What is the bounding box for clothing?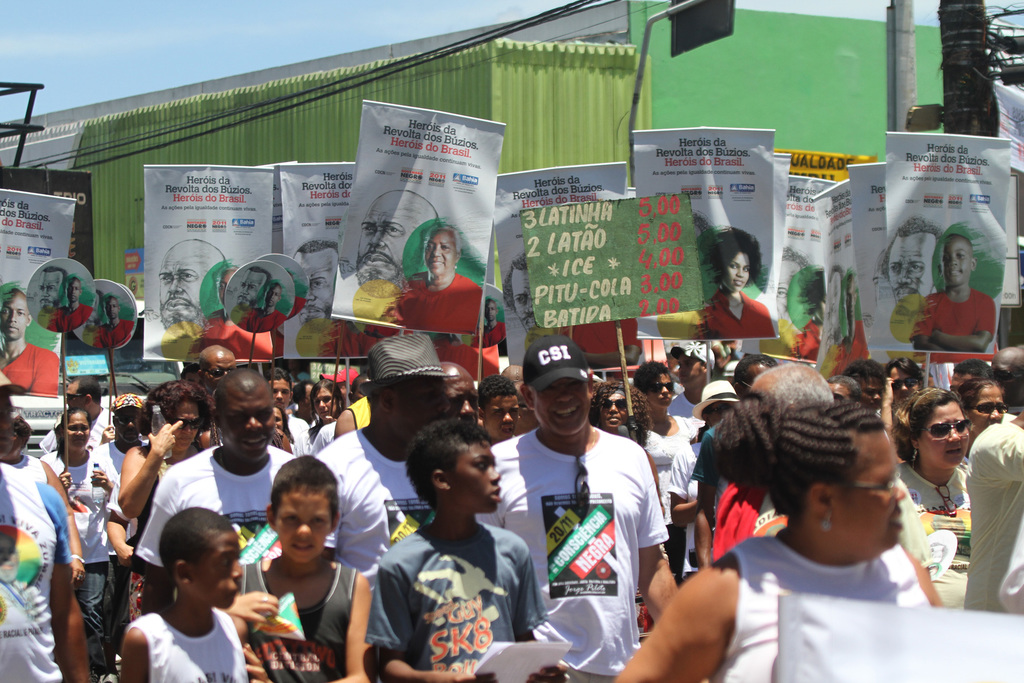
<region>390, 277, 477, 327</region>.
